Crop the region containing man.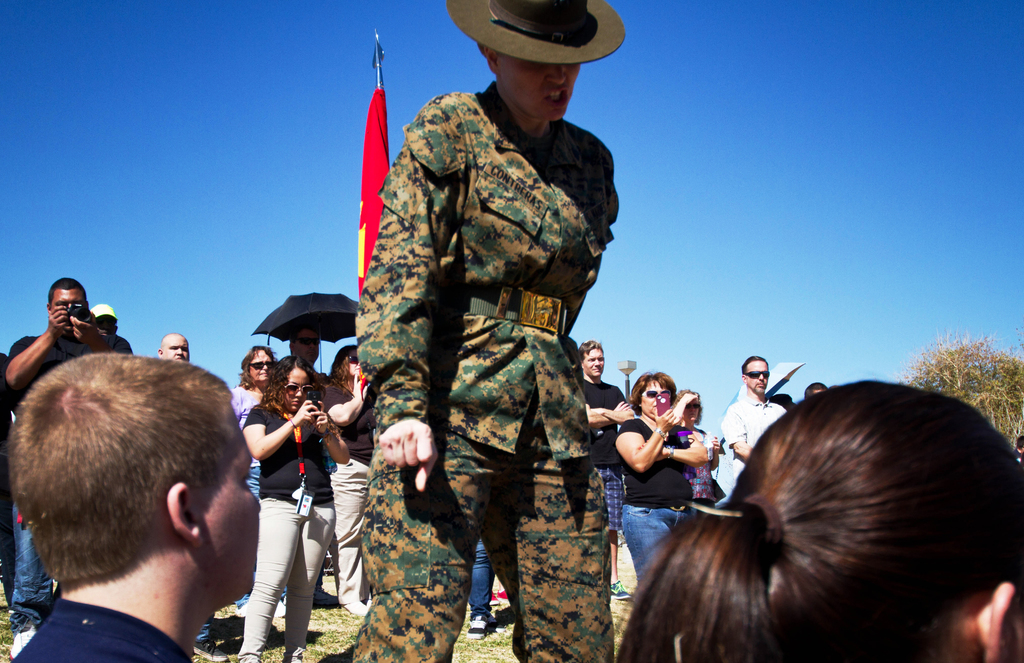
Crop region: crop(714, 347, 784, 495).
